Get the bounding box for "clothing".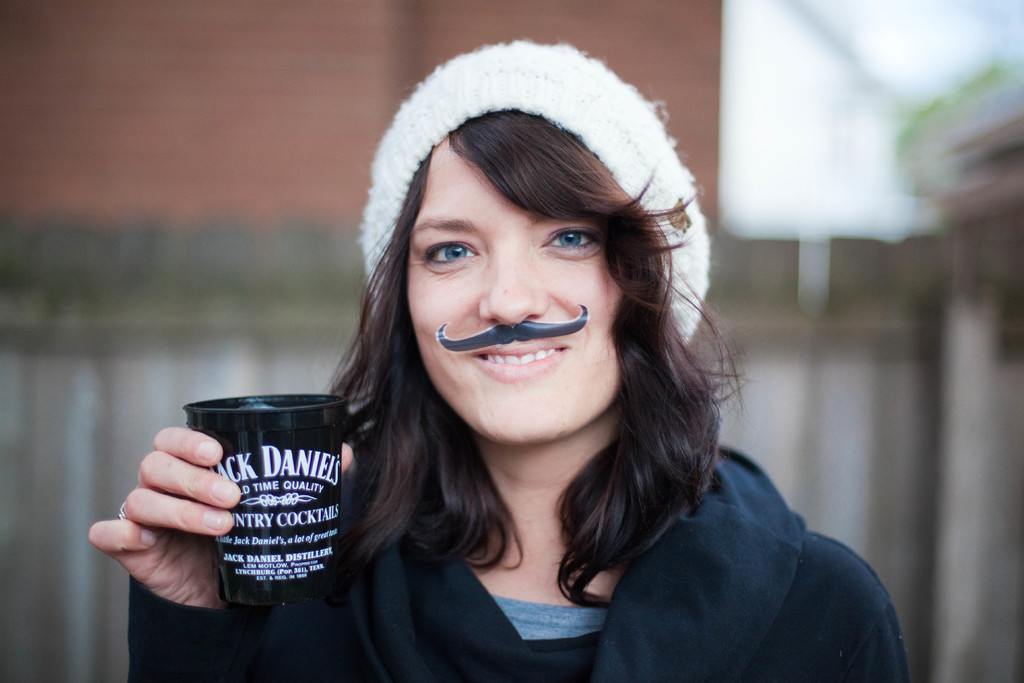
<bbox>125, 440, 911, 682</bbox>.
